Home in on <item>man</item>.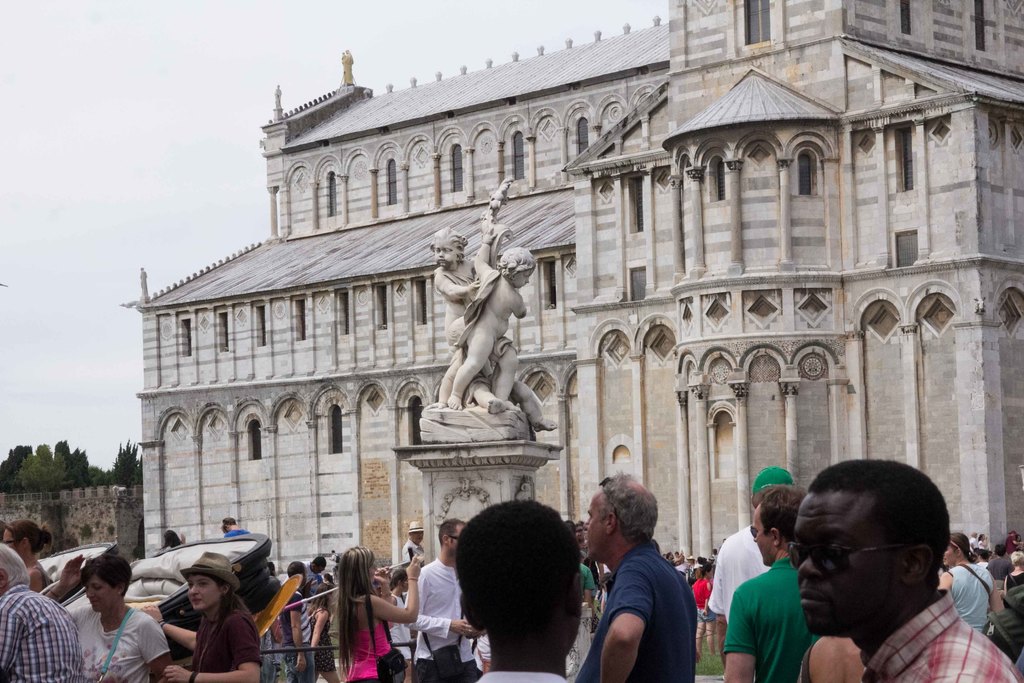
Homed in at 721:486:811:682.
